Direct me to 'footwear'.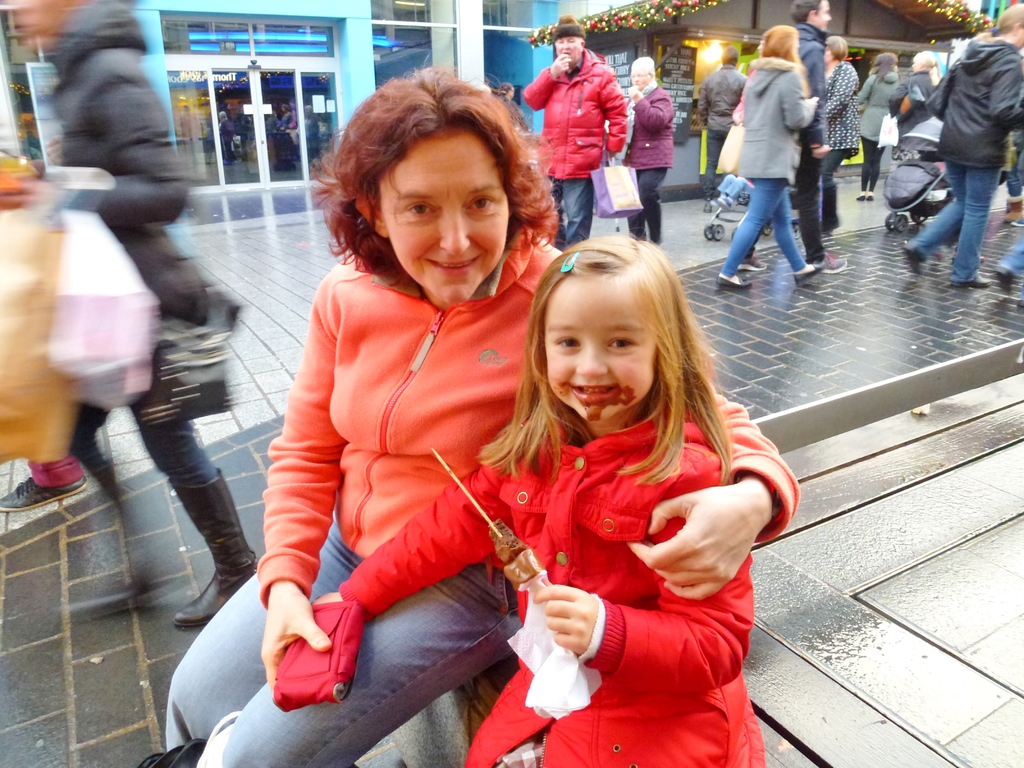
Direction: 0:468:86:513.
